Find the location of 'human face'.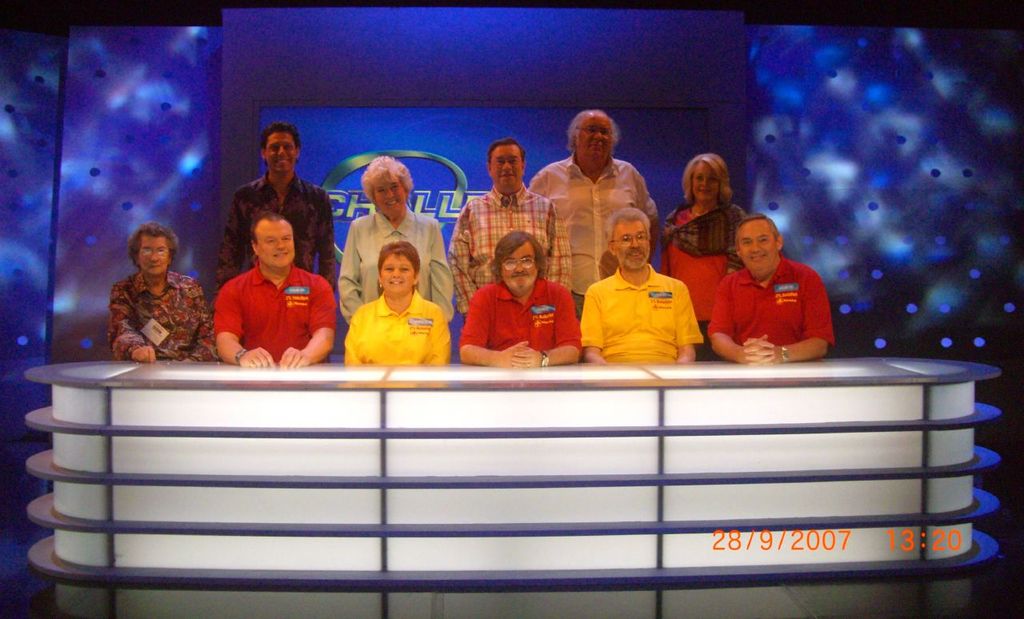
Location: 580, 113, 610, 158.
